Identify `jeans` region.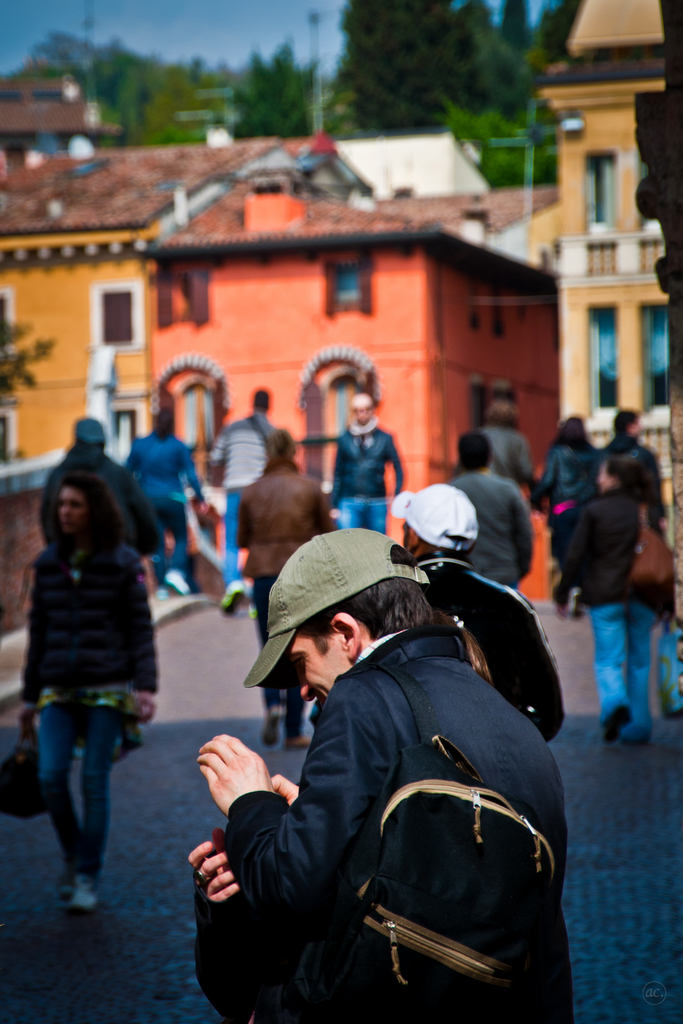
Region: bbox=[579, 589, 667, 756].
